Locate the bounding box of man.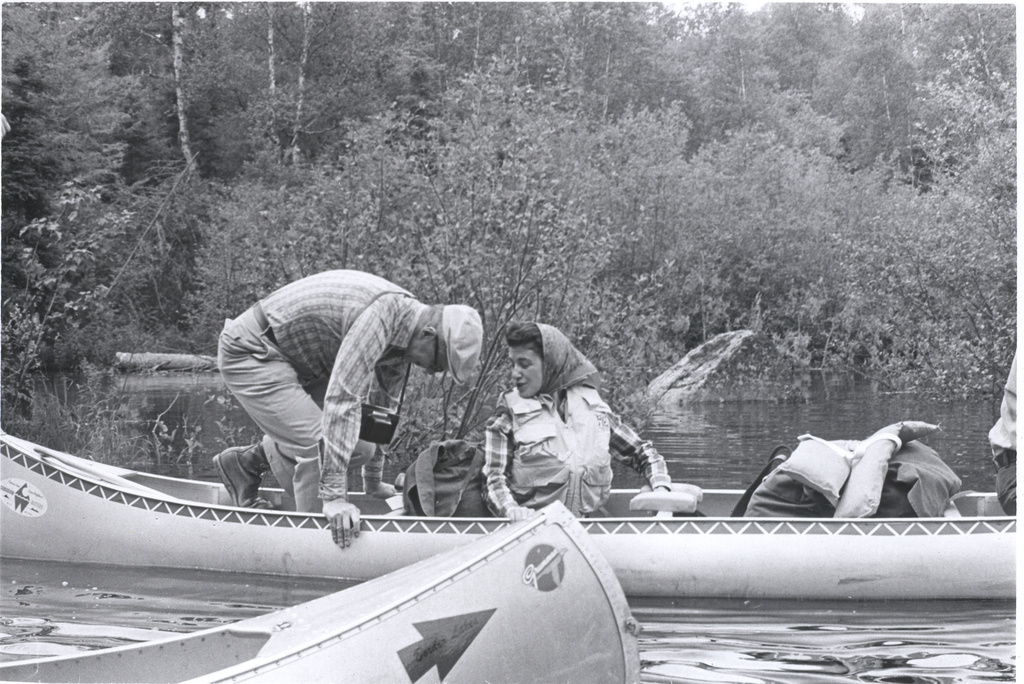
Bounding box: (x1=210, y1=266, x2=487, y2=551).
